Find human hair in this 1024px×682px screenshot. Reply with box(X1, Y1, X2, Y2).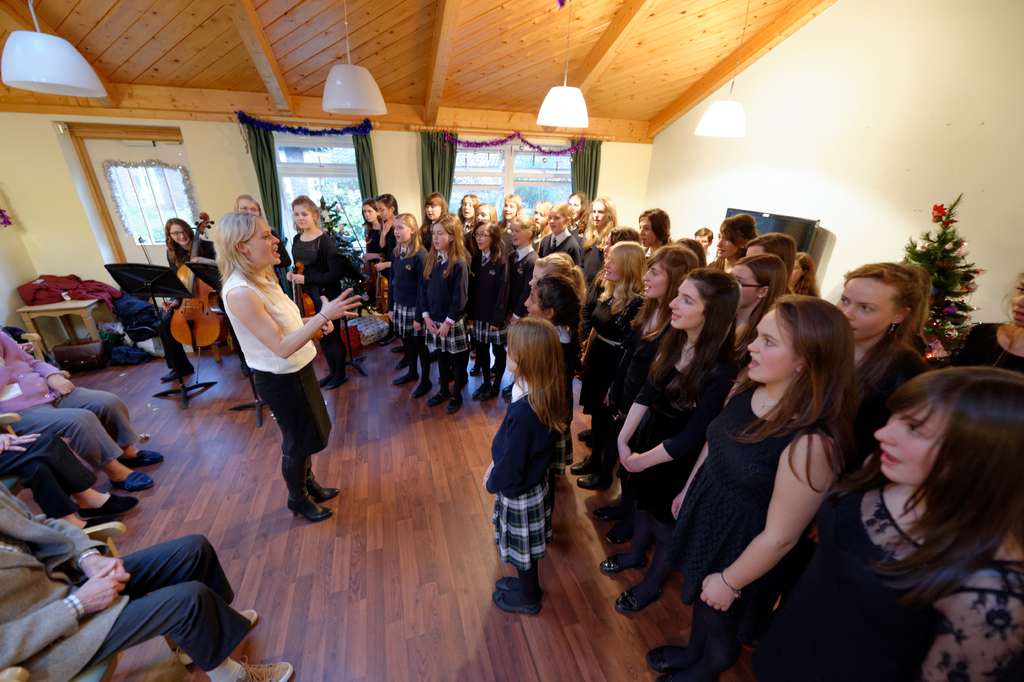
box(718, 212, 758, 260).
